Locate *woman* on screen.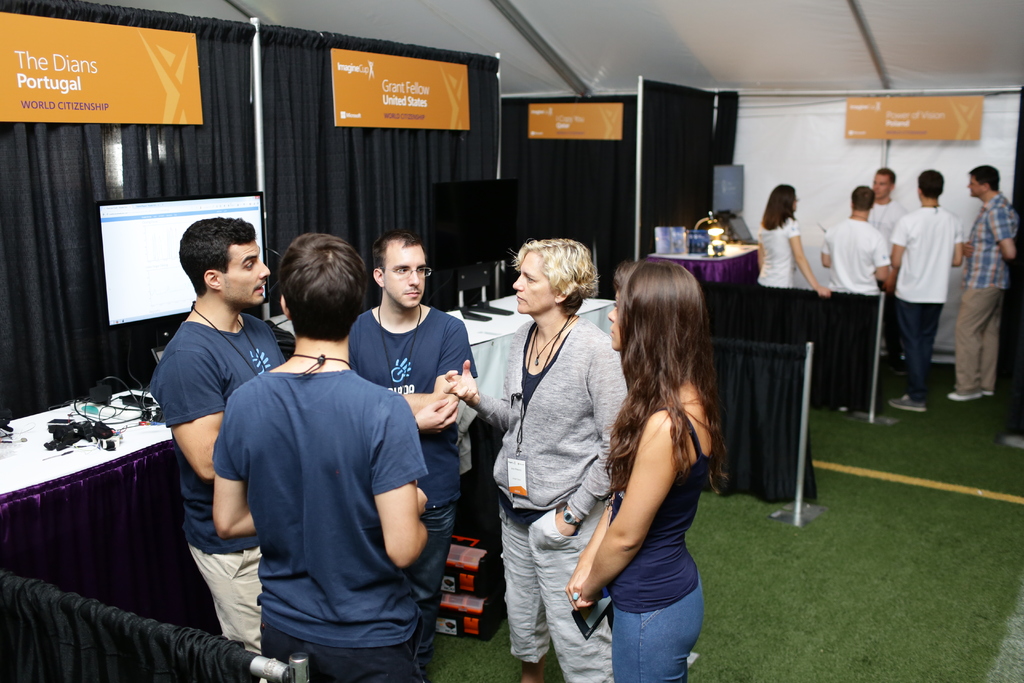
On screen at (x1=759, y1=185, x2=833, y2=357).
